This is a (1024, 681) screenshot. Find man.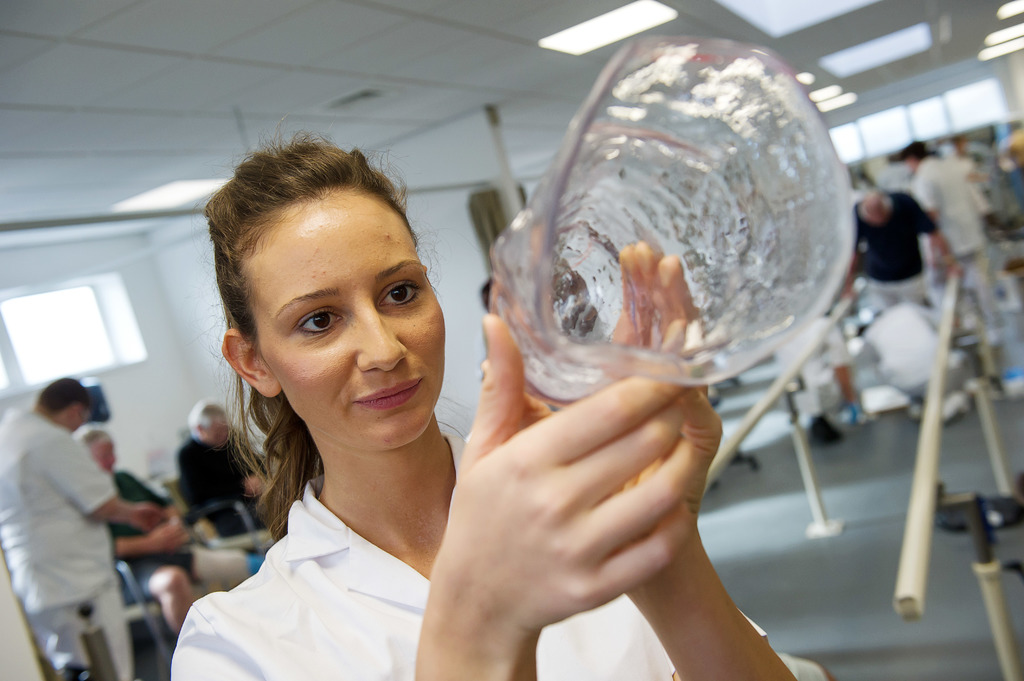
Bounding box: bbox=(0, 380, 168, 680).
